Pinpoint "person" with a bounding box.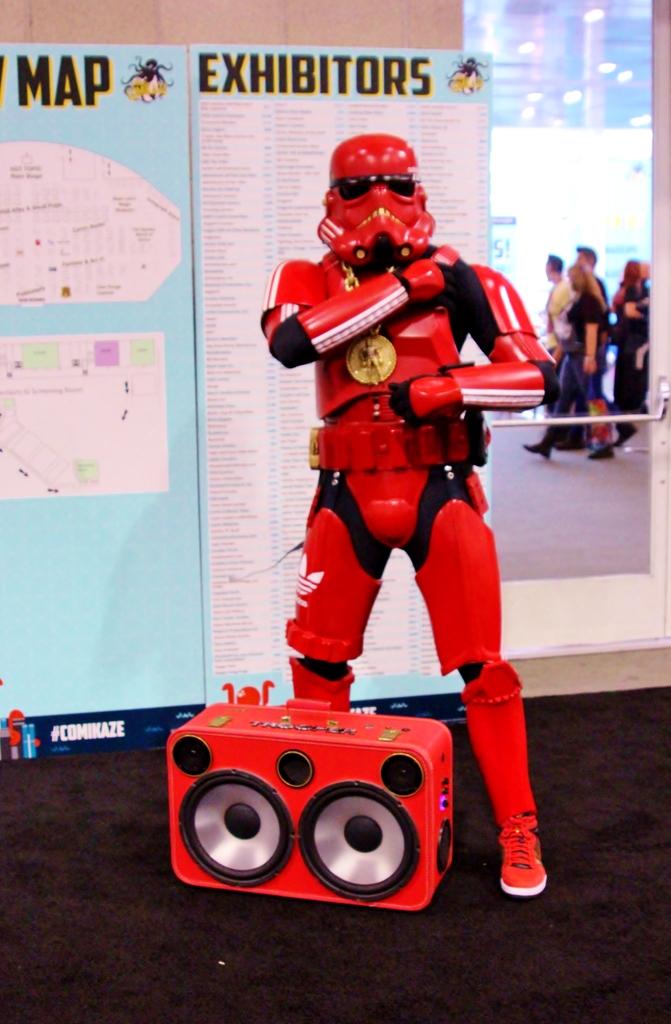
(525,260,625,458).
